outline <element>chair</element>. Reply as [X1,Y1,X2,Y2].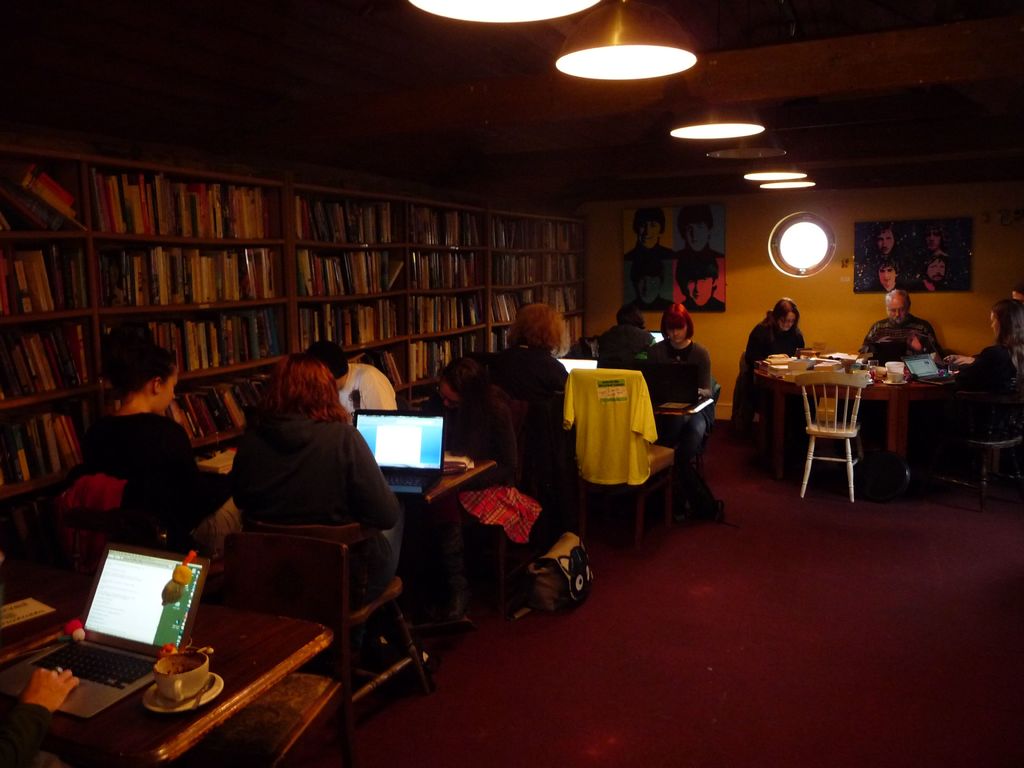
[57,511,169,595].
